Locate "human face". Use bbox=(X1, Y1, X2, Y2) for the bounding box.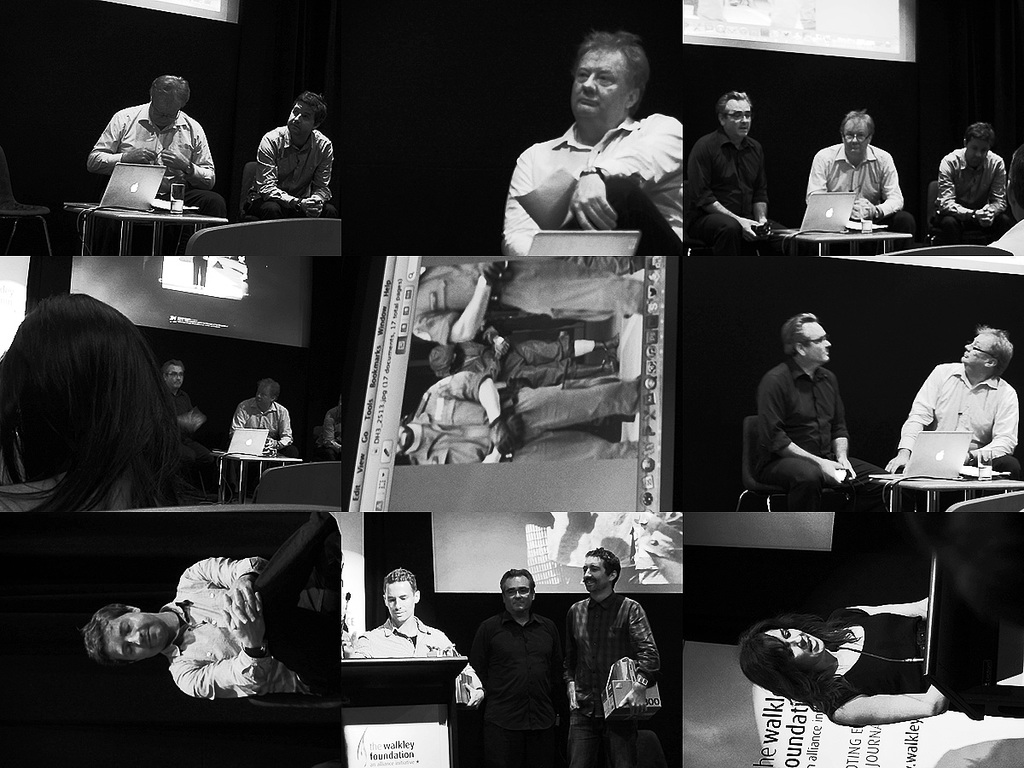
bbox=(766, 625, 826, 662).
